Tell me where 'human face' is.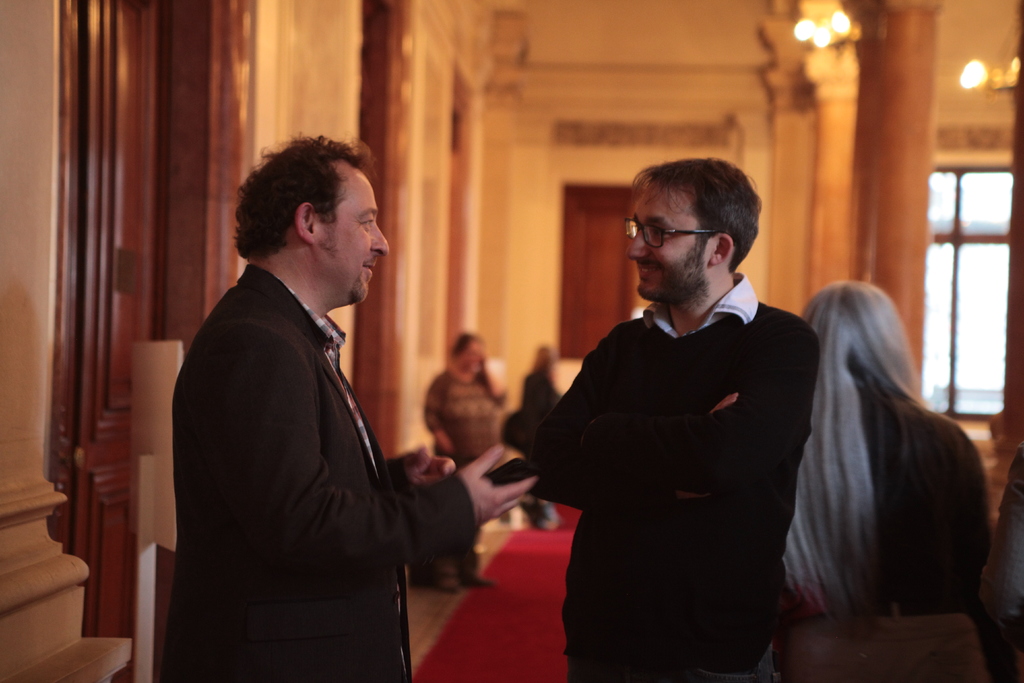
'human face' is at bbox=(624, 183, 710, 302).
